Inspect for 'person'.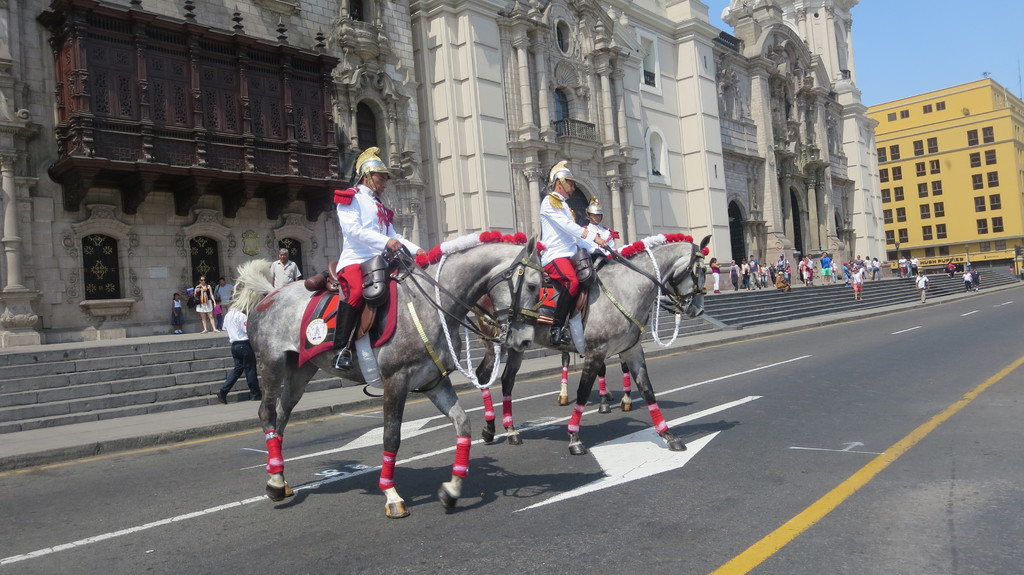
Inspection: crop(190, 272, 218, 331).
